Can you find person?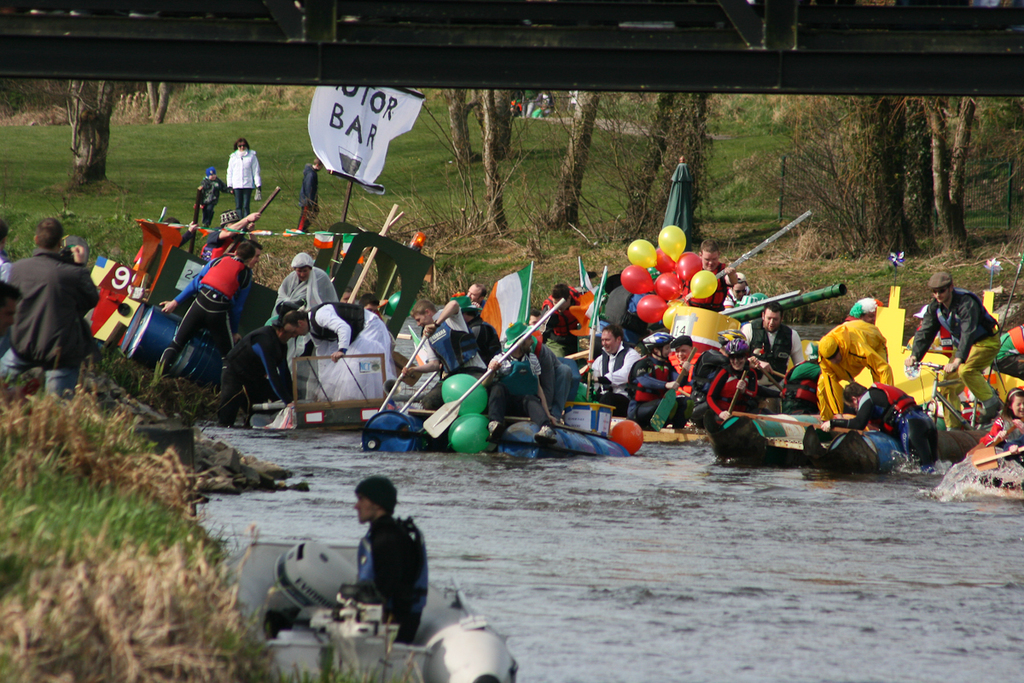
Yes, bounding box: left=819, top=380, right=937, bottom=467.
